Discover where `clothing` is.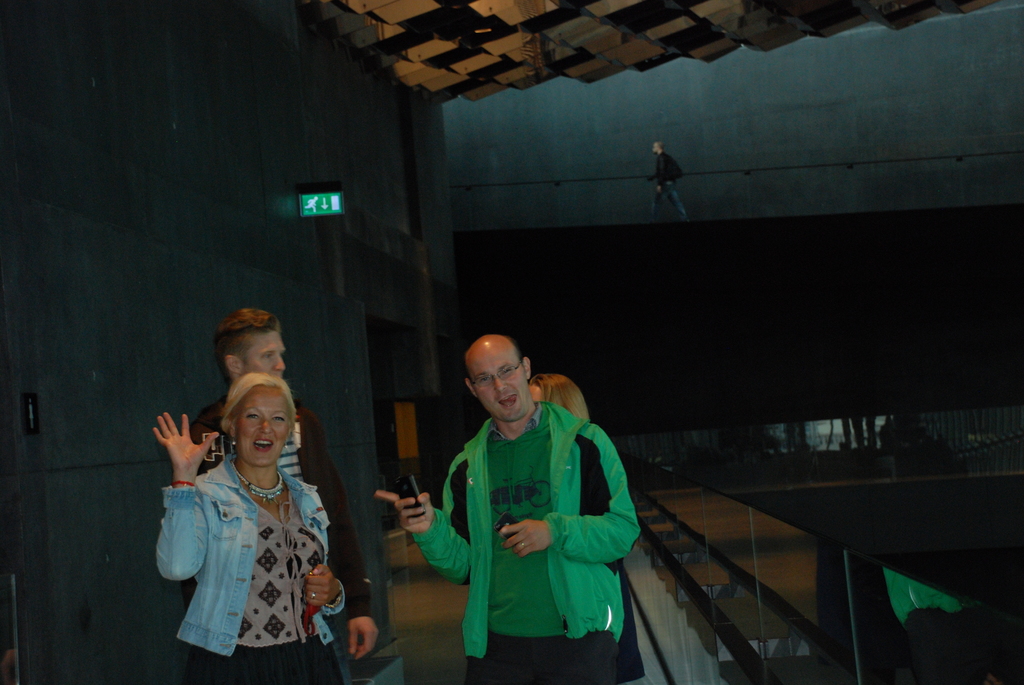
Discovered at 193/390/371/630.
